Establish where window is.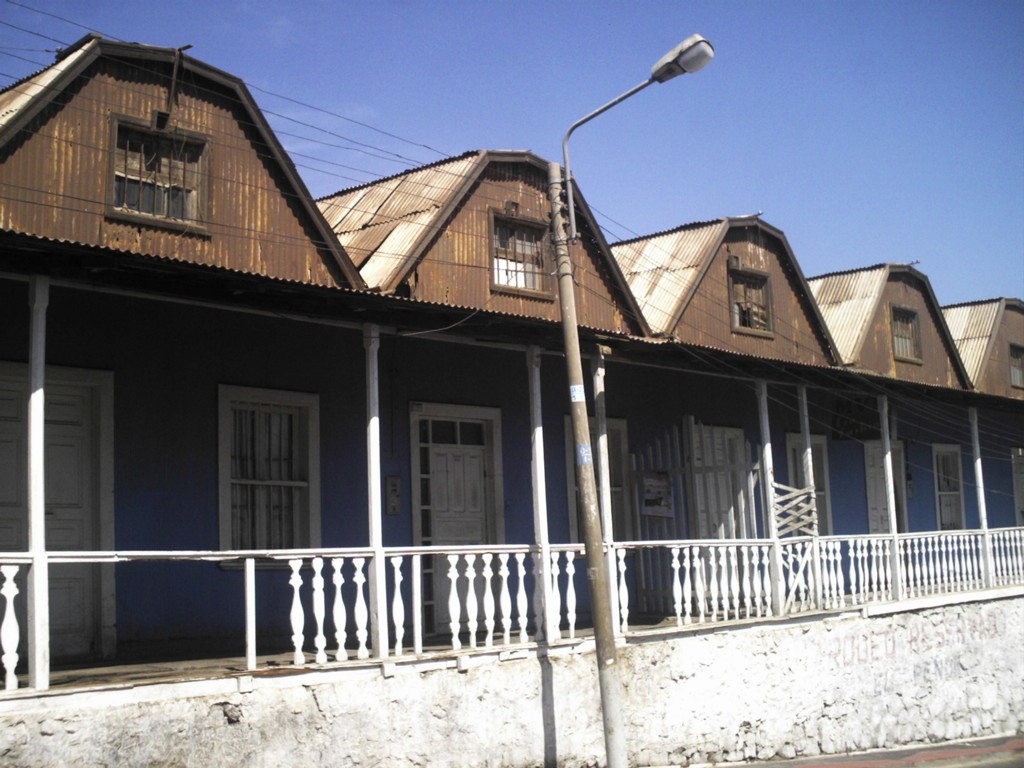
Established at 891/304/925/362.
